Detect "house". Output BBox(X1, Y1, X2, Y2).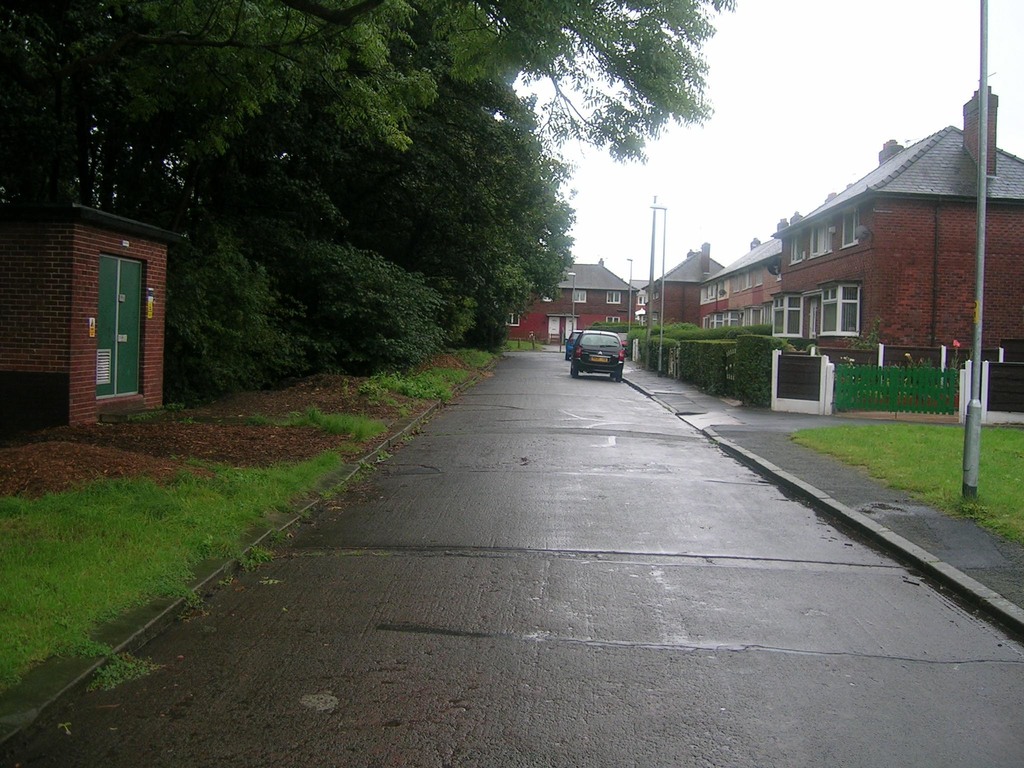
BBox(630, 278, 654, 330).
